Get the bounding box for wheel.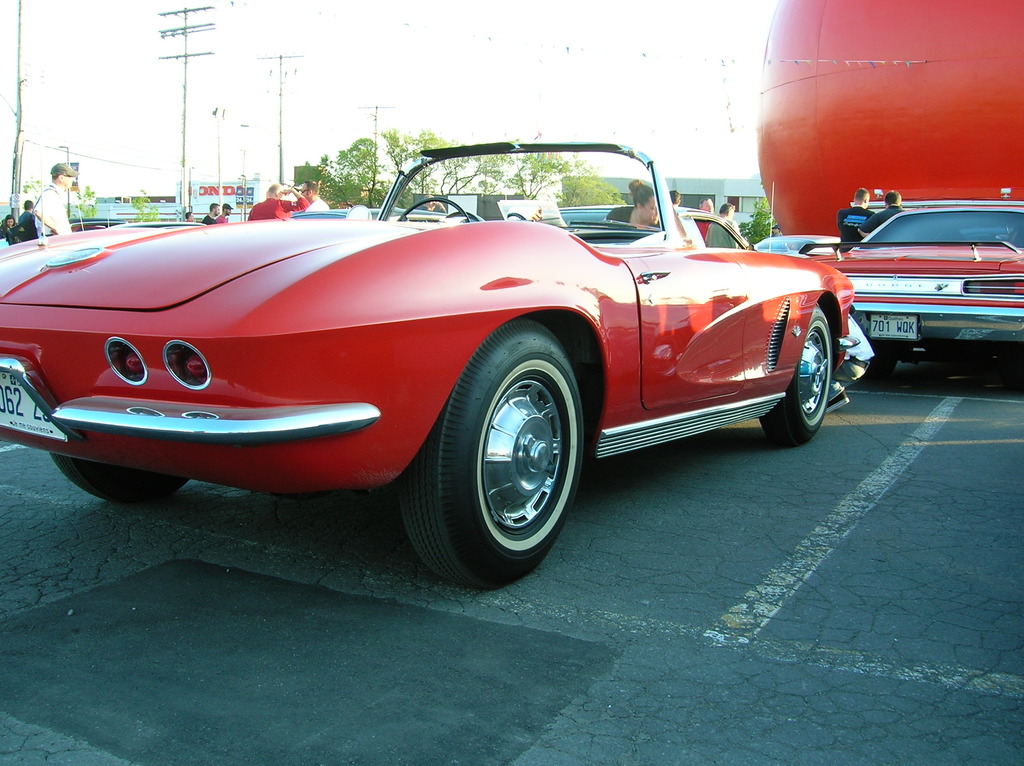
856 356 901 379.
